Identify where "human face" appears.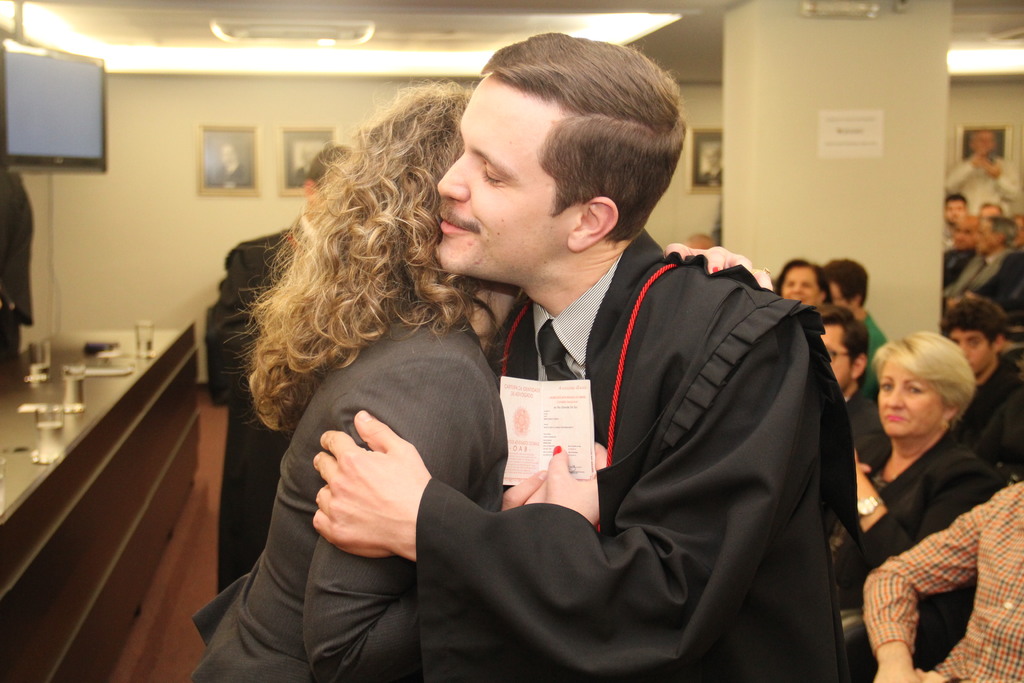
Appears at 954,328,988,378.
